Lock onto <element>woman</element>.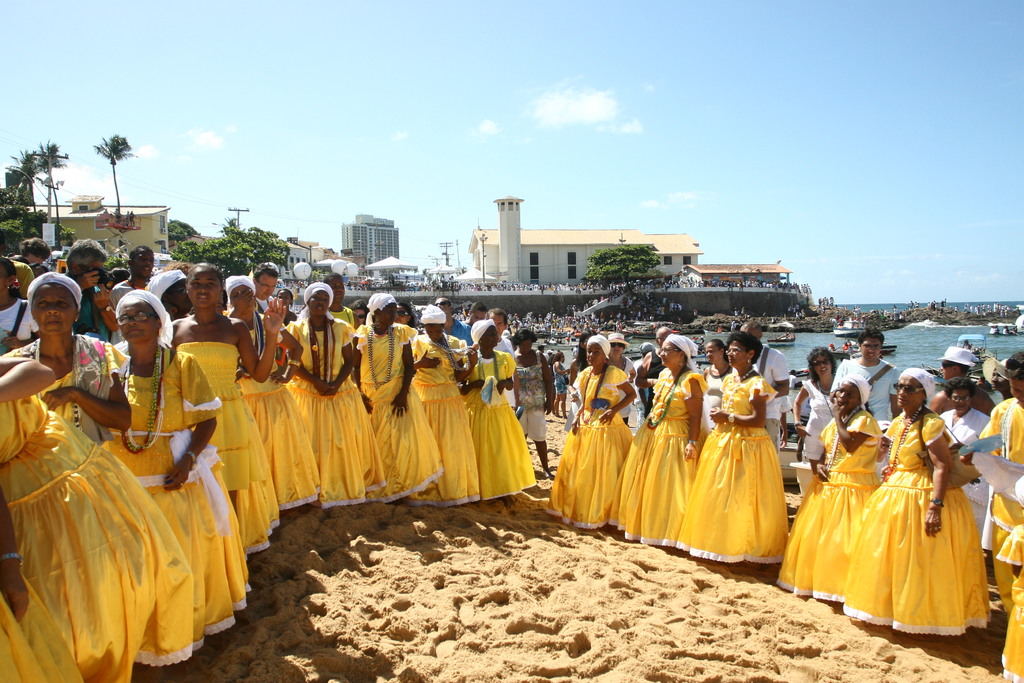
Locked: {"x1": 551, "y1": 352, "x2": 569, "y2": 416}.
